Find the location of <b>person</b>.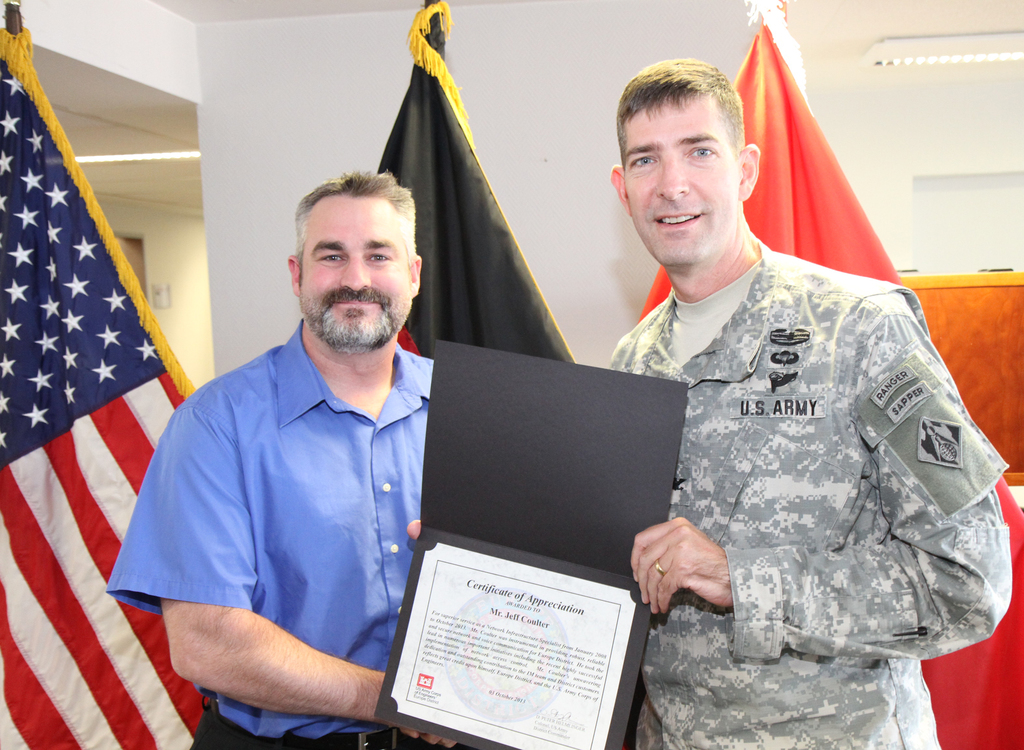
Location: locate(556, 37, 996, 741).
